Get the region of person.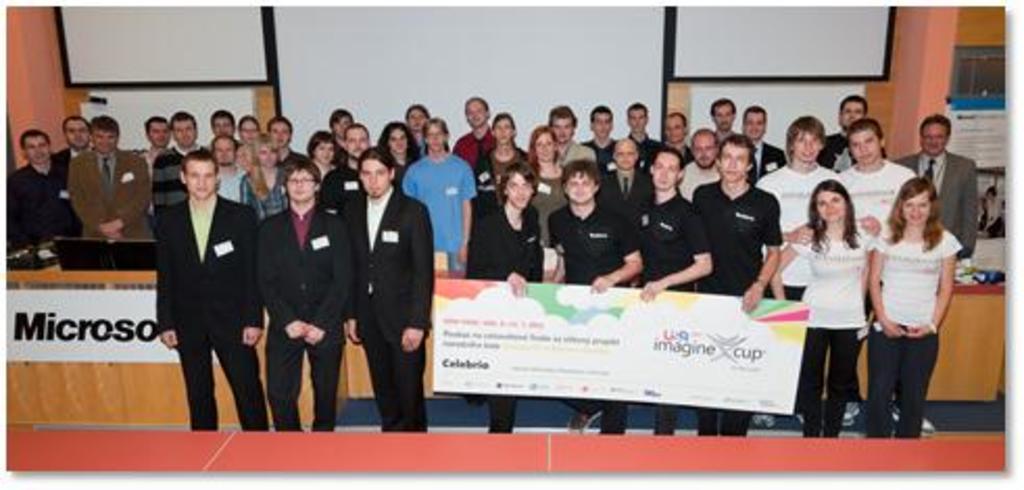
Rect(465, 165, 557, 434).
